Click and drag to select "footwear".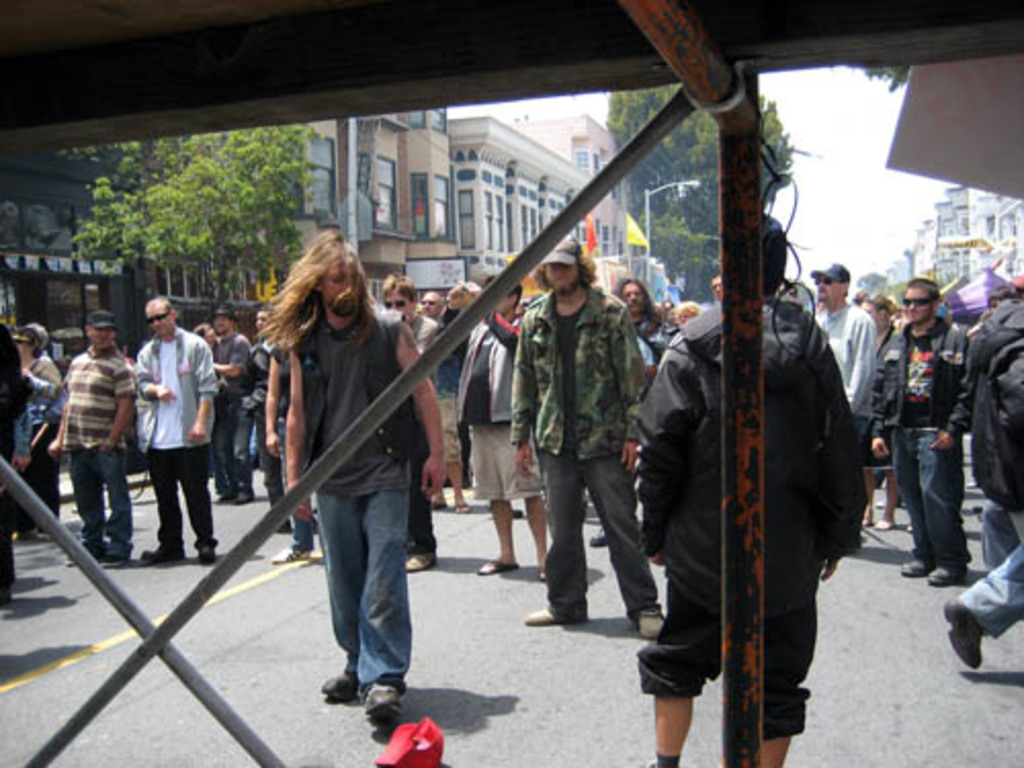
Selection: [270, 549, 309, 567].
